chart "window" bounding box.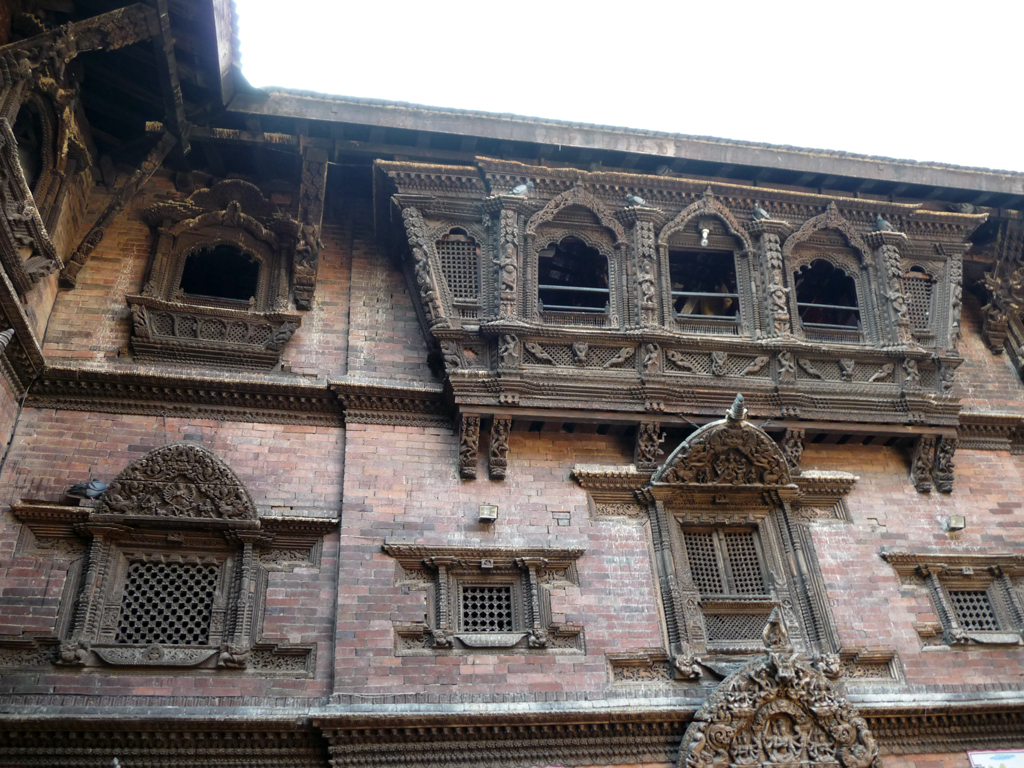
Charted: [445, 564, 551, 634].
